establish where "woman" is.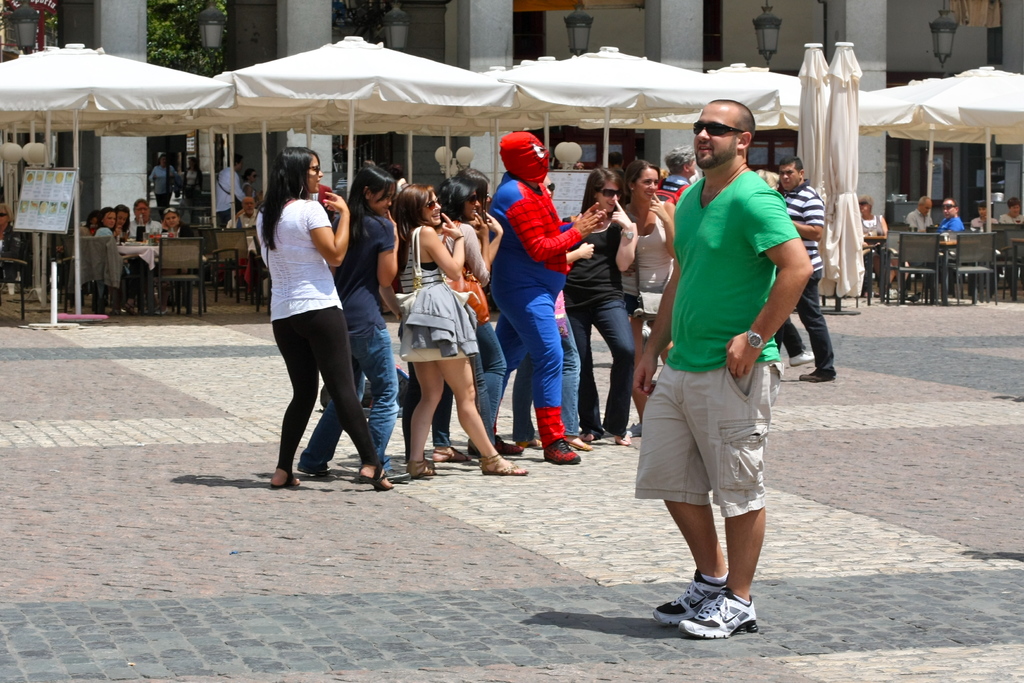
Established at bbox=(616, 161, 675, 434).
